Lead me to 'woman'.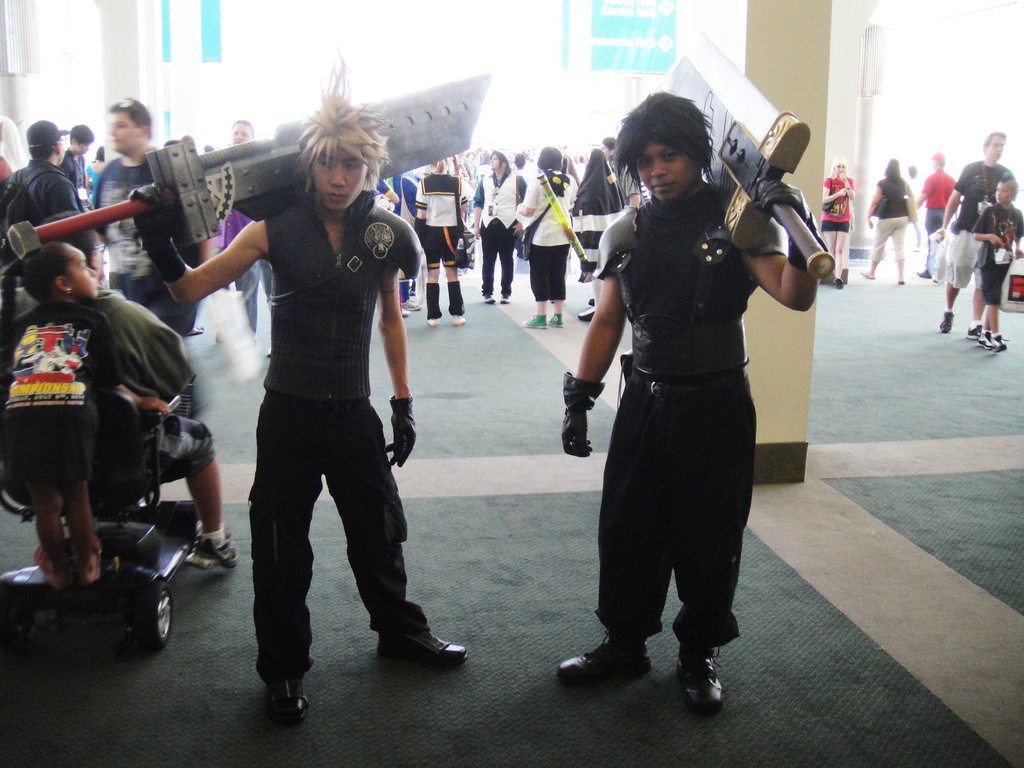
Lead to bbox=(816, 153, 862, 291).
